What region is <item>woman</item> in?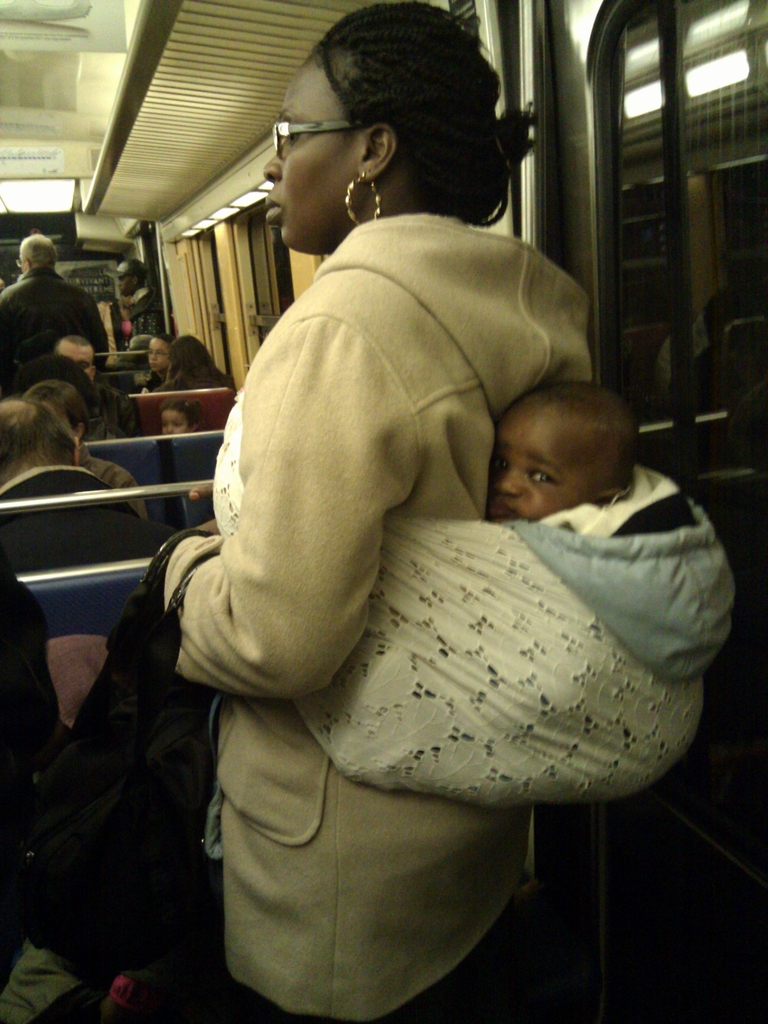
rect(161, 1, 594, 1023).
